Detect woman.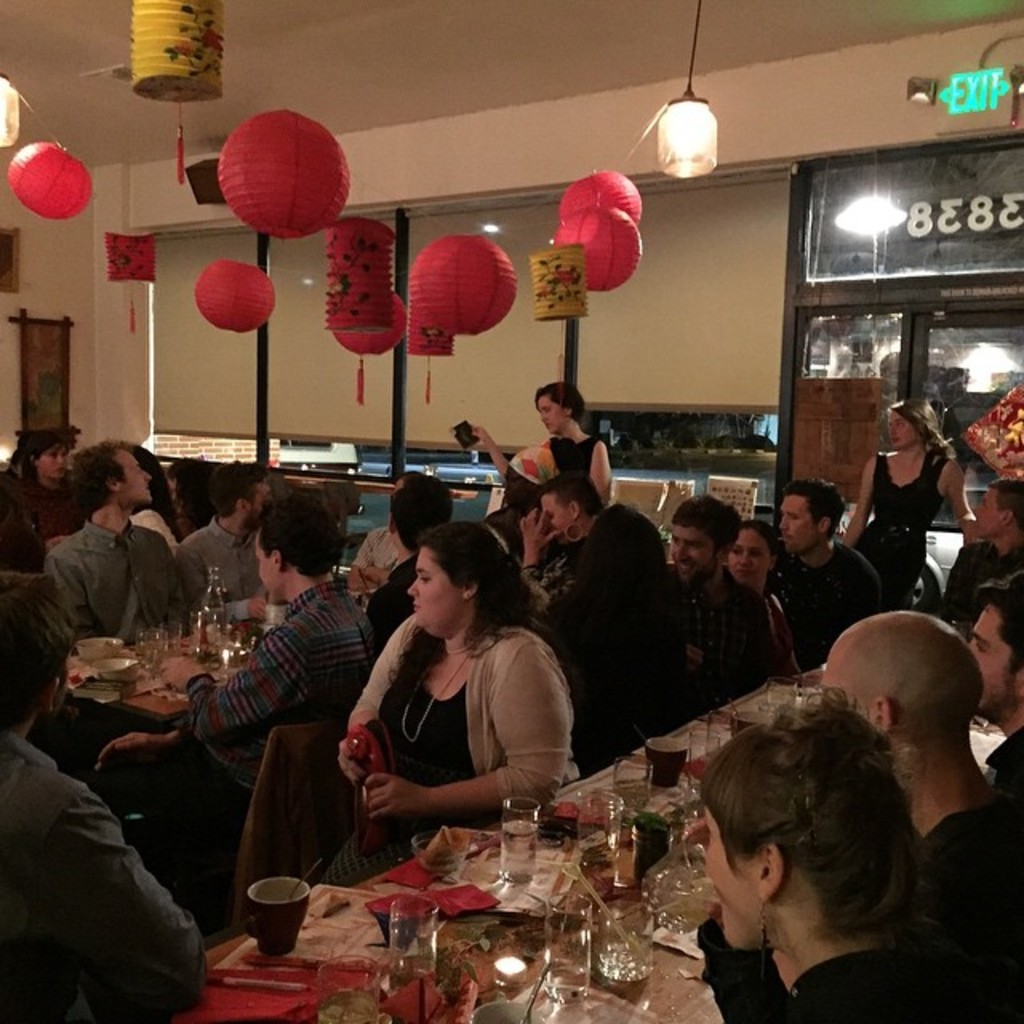
Detected at <region>531, 499, 693, 778</region>.
